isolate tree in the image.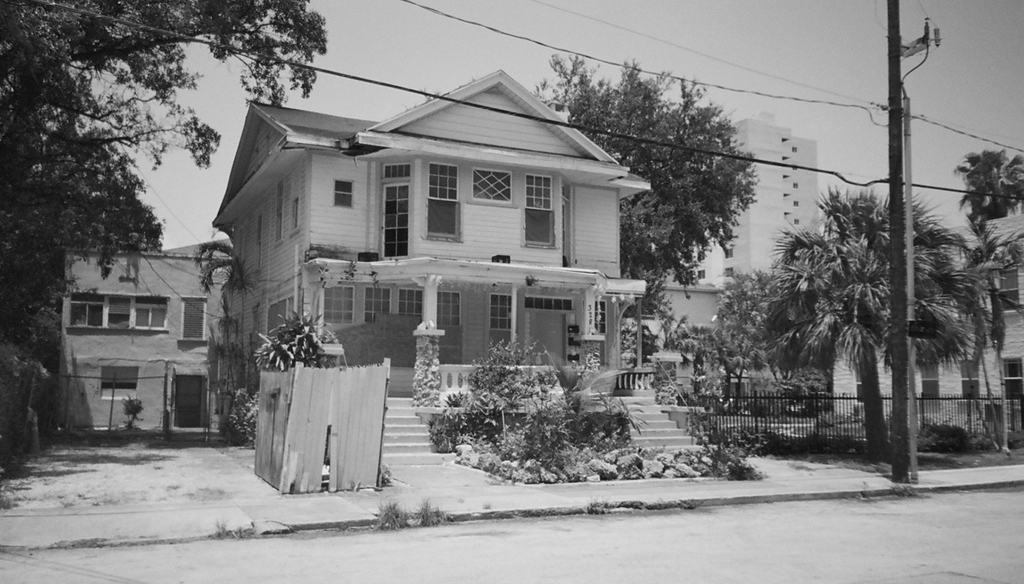
Isolated region: box(721, 172, 1005, 460).
